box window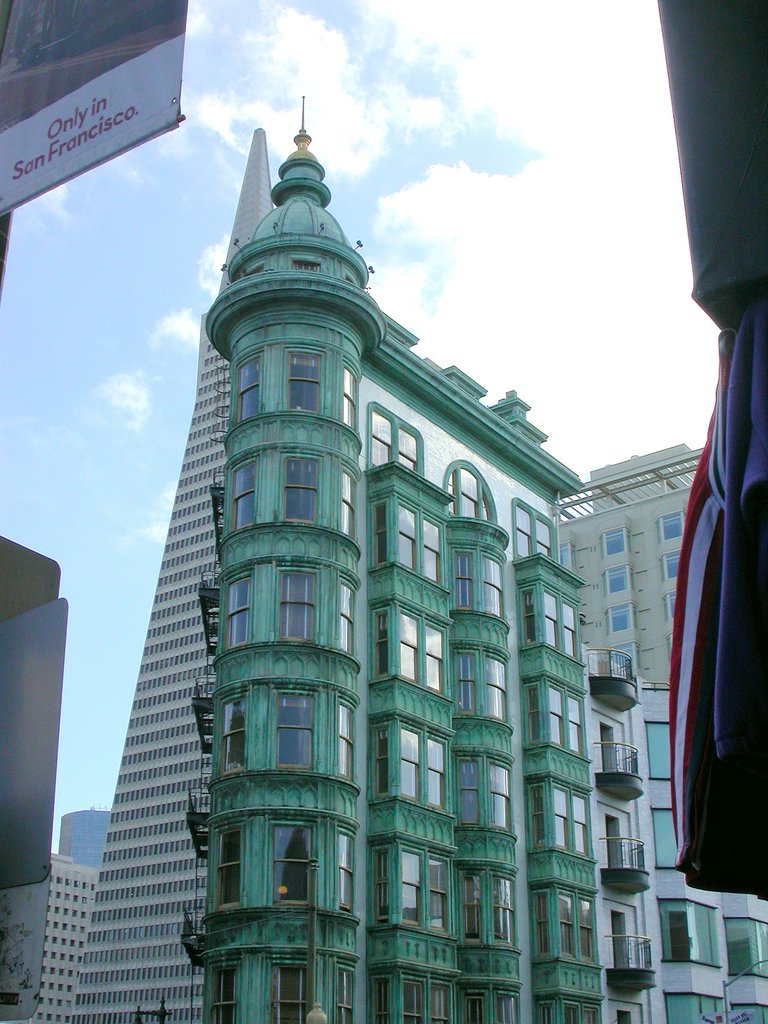
l=515, t=503, r=554, b=561
